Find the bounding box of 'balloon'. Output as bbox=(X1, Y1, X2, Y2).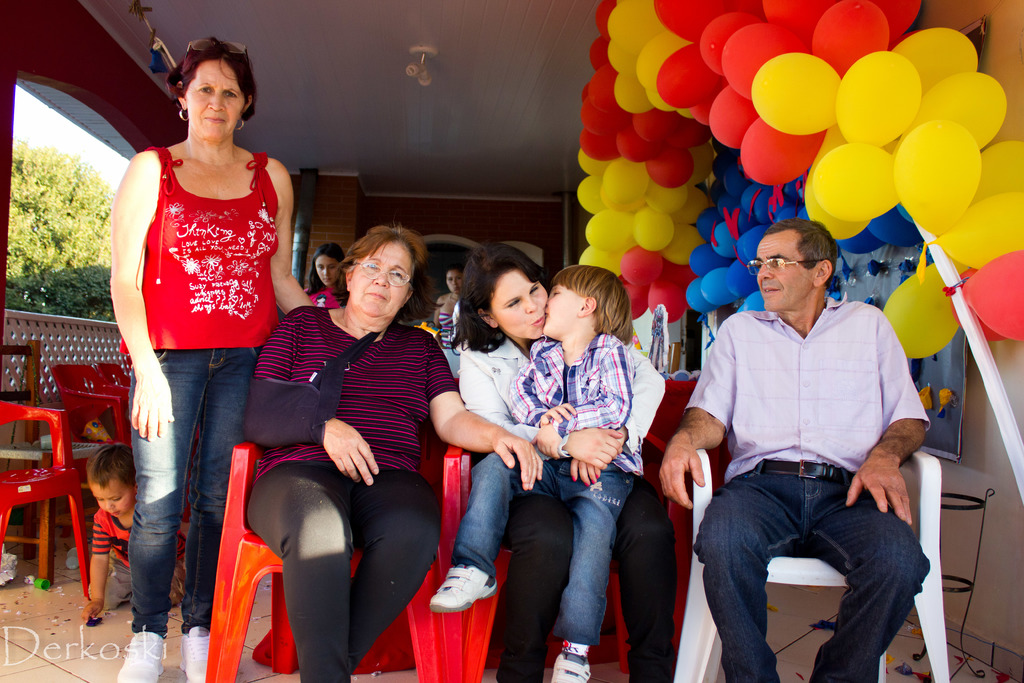
bbox=(609, 122, 668, 167).
